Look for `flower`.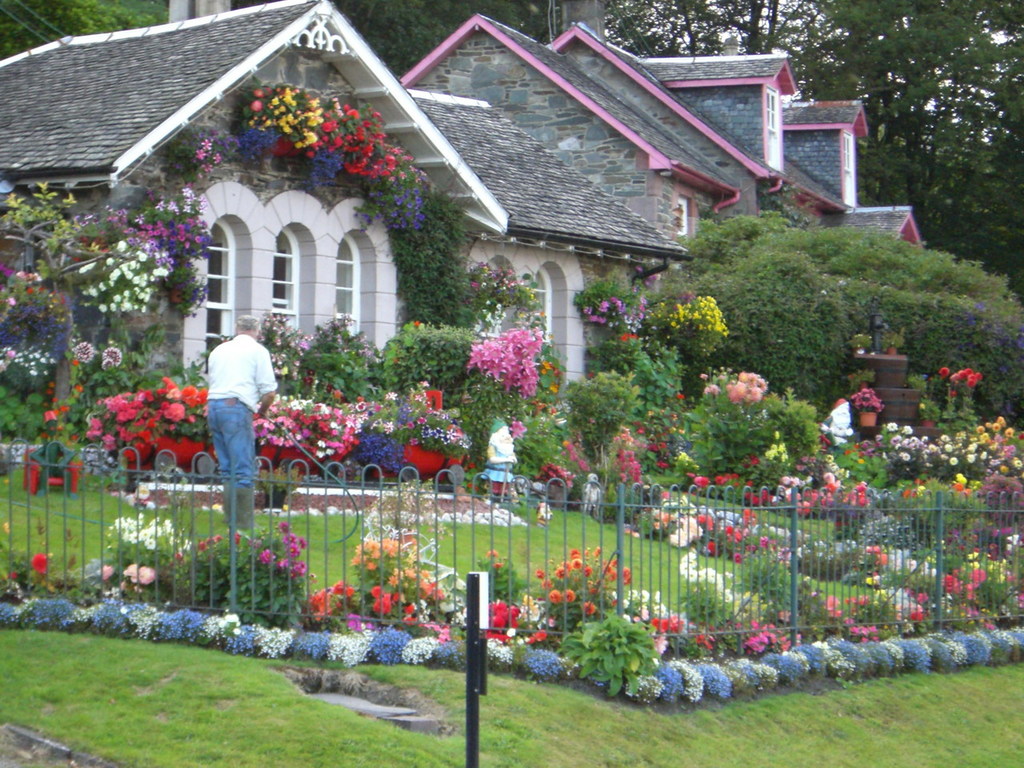
Found: [505,411,530,438].
